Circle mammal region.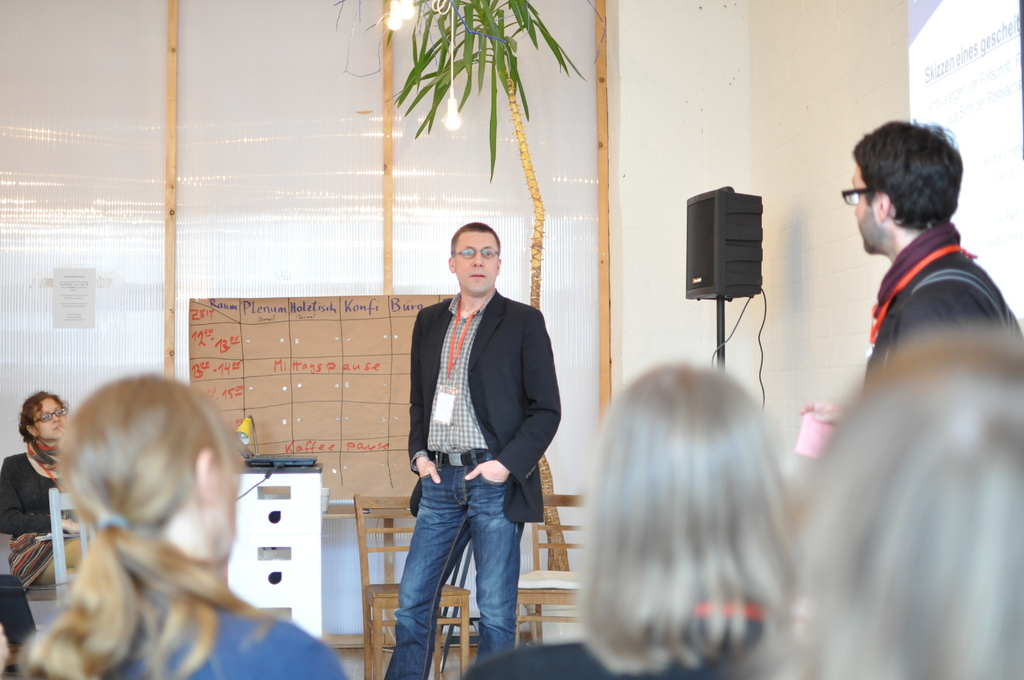
Region: (x1=381, y1=222, x2=560, y2=679).
